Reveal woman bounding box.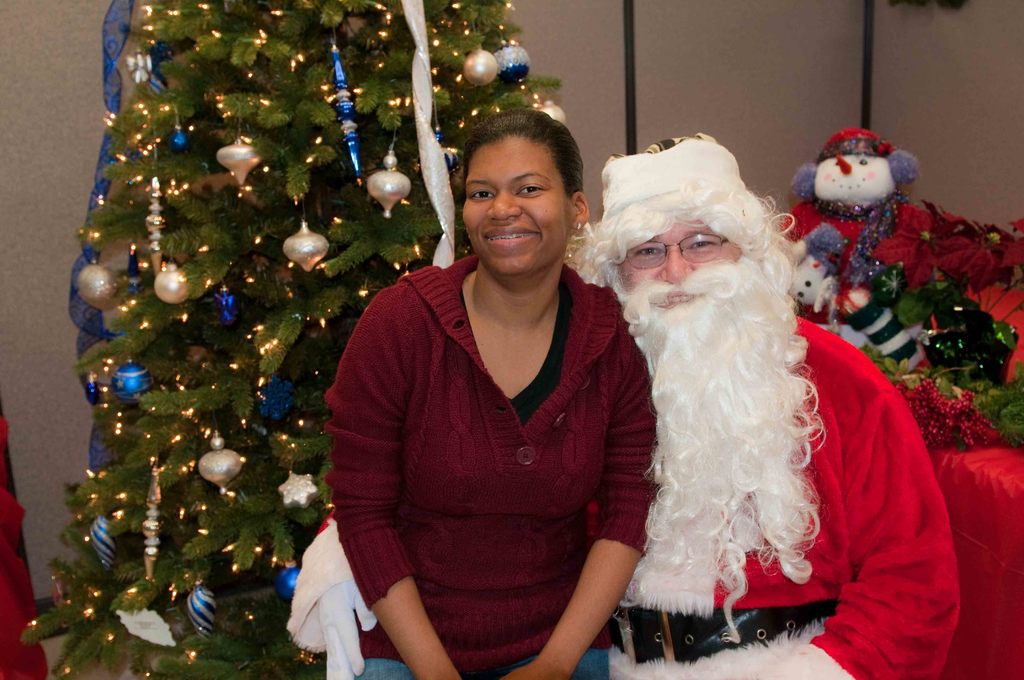
Revealed: x1=317 y1=128 x2=660 y2=669.
